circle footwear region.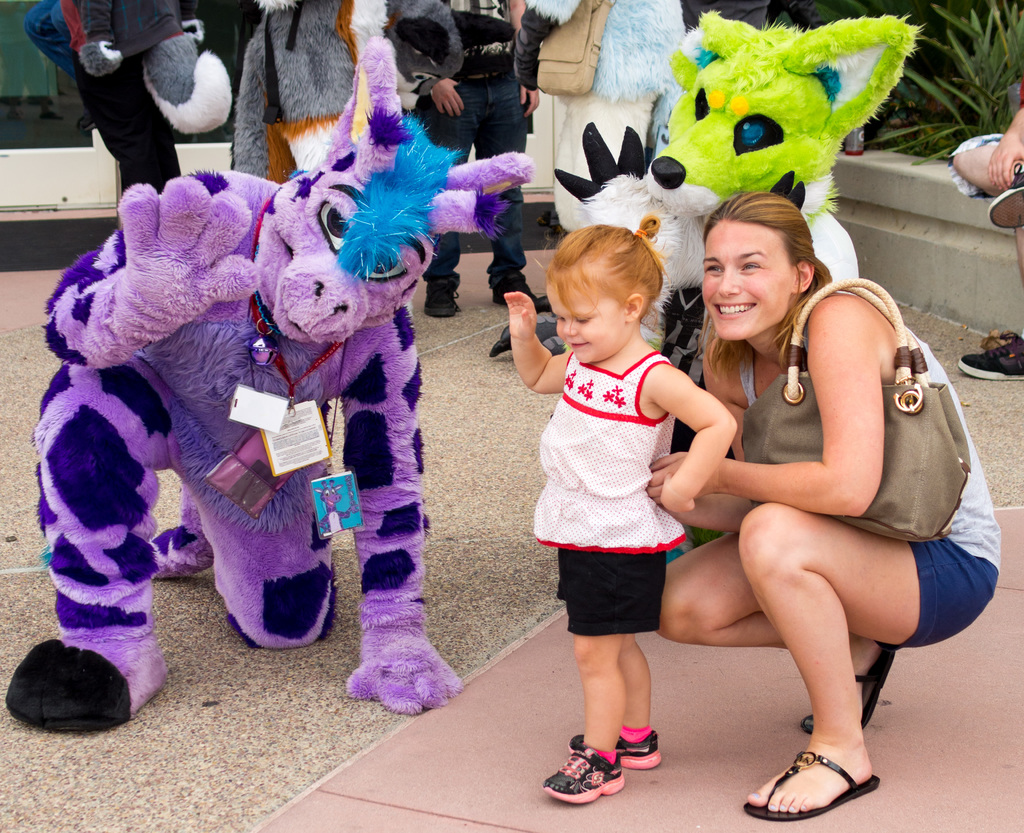
Region: [532,744,627,807].
